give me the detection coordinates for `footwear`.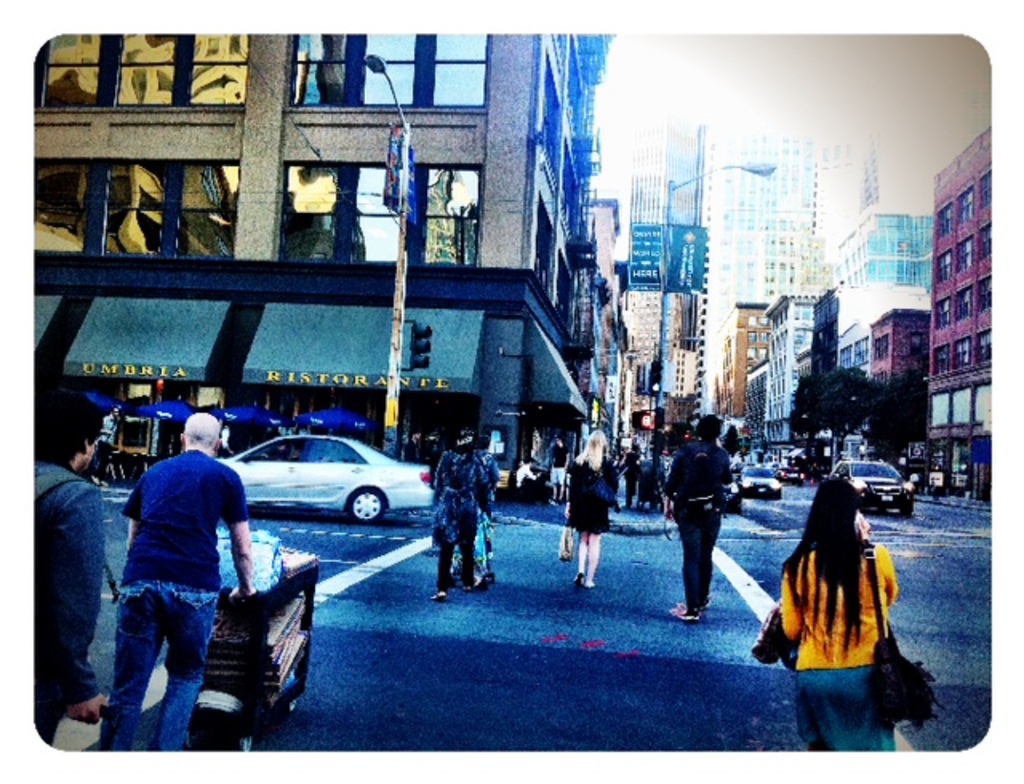
[677, 610, 702, 624].
